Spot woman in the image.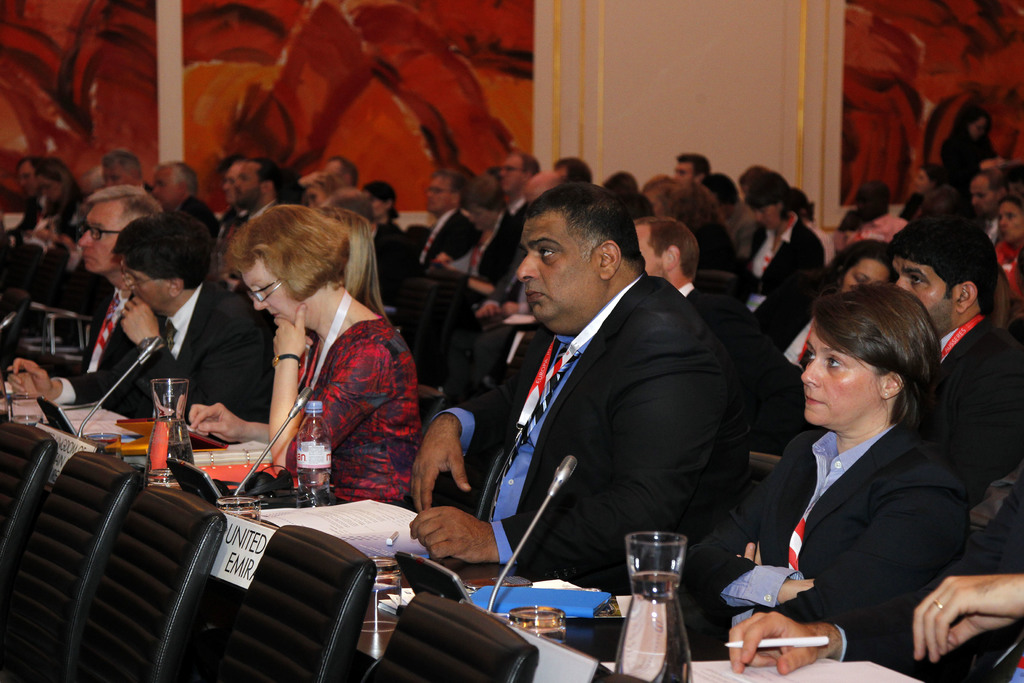
woman found at 360, 184, 406, 304.
